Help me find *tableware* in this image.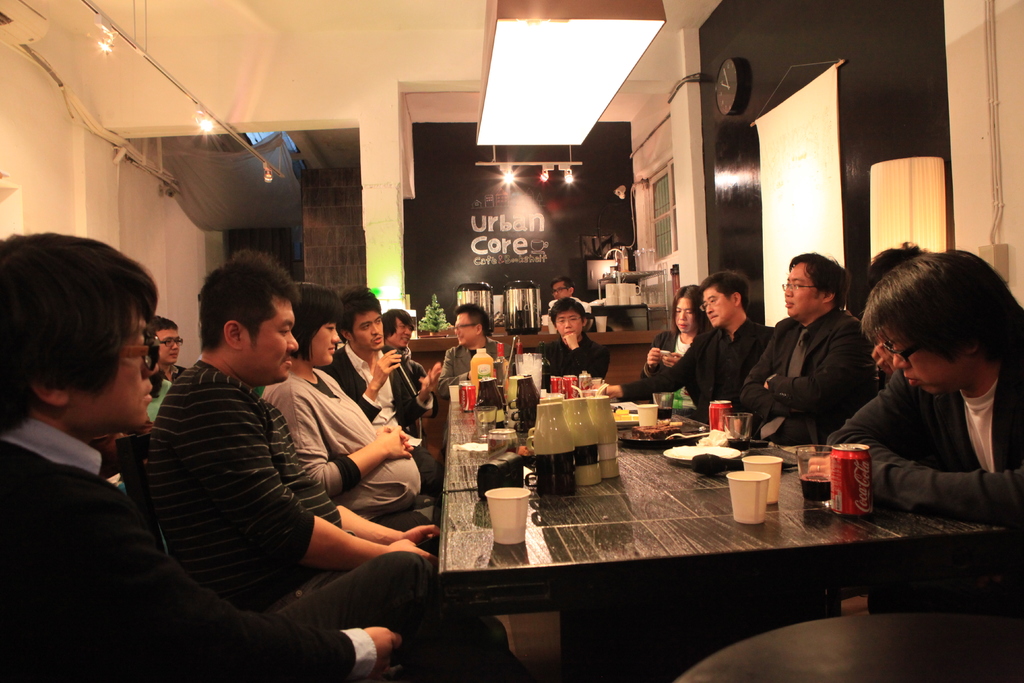
Found it: (left=794, top=446, right=833, bottom=505).
